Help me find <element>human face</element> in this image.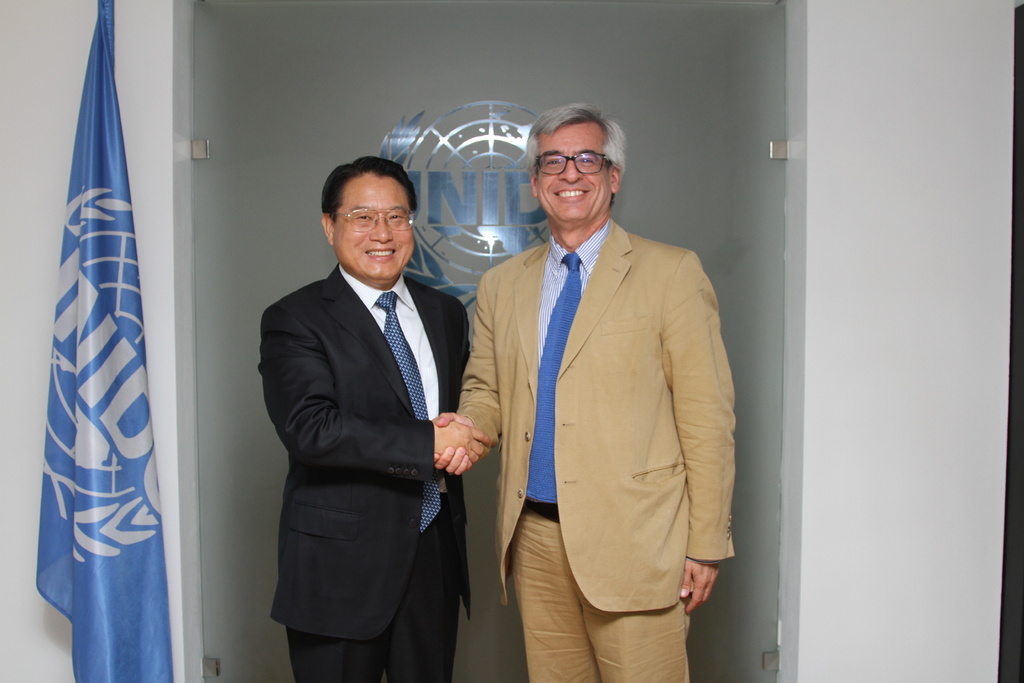
Found it: <bbox>536, 126, 610, 223</bbox>.
